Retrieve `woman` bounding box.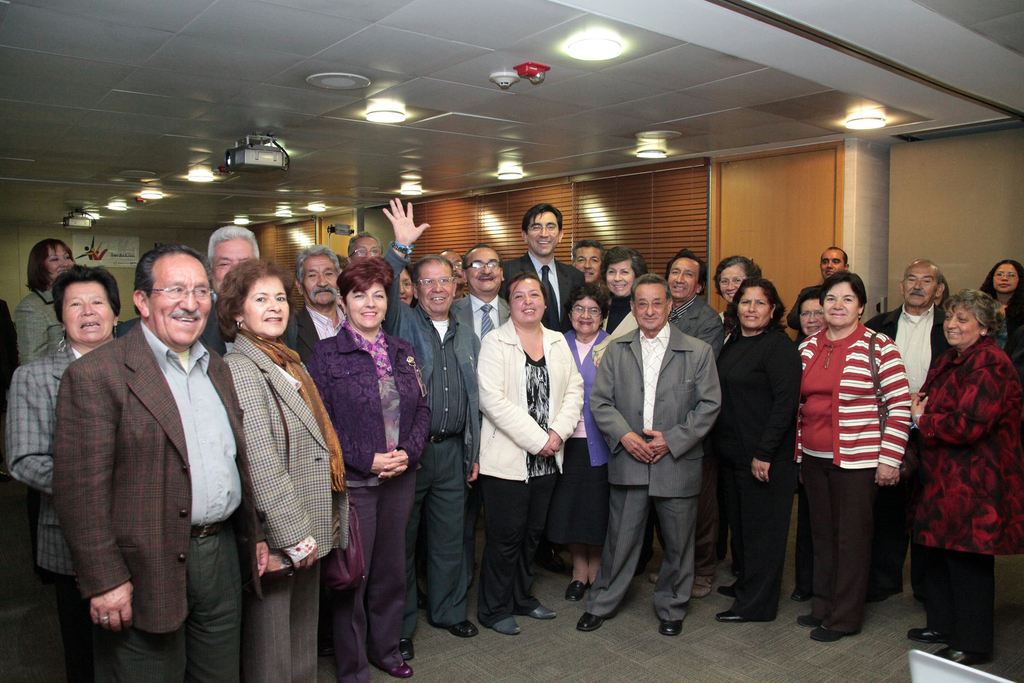
Bounding box: 906,289,1023,664.
